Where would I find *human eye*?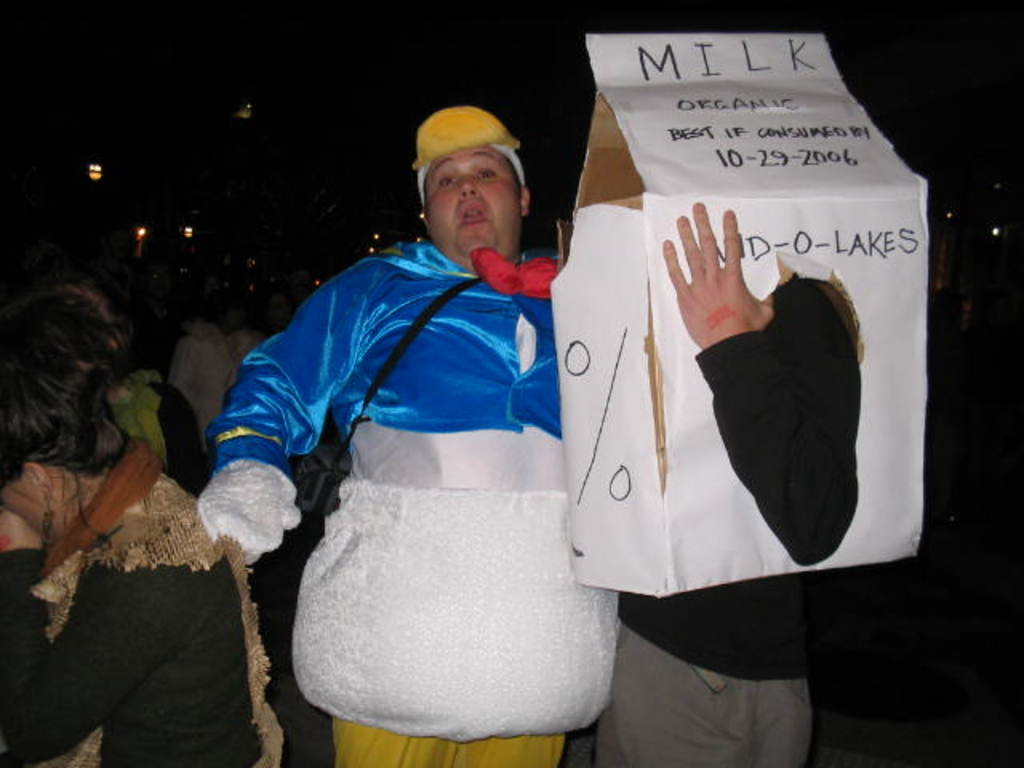
At 477/163/504/178.
